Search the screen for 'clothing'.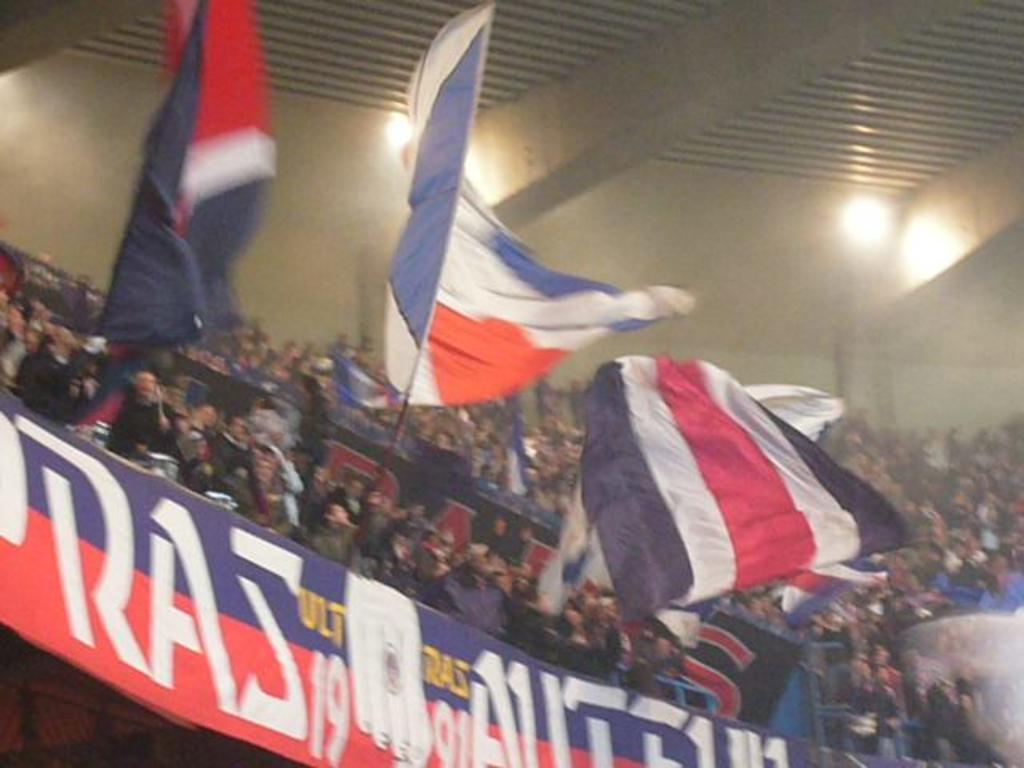
Found at box(920, 669, 971, 766).
